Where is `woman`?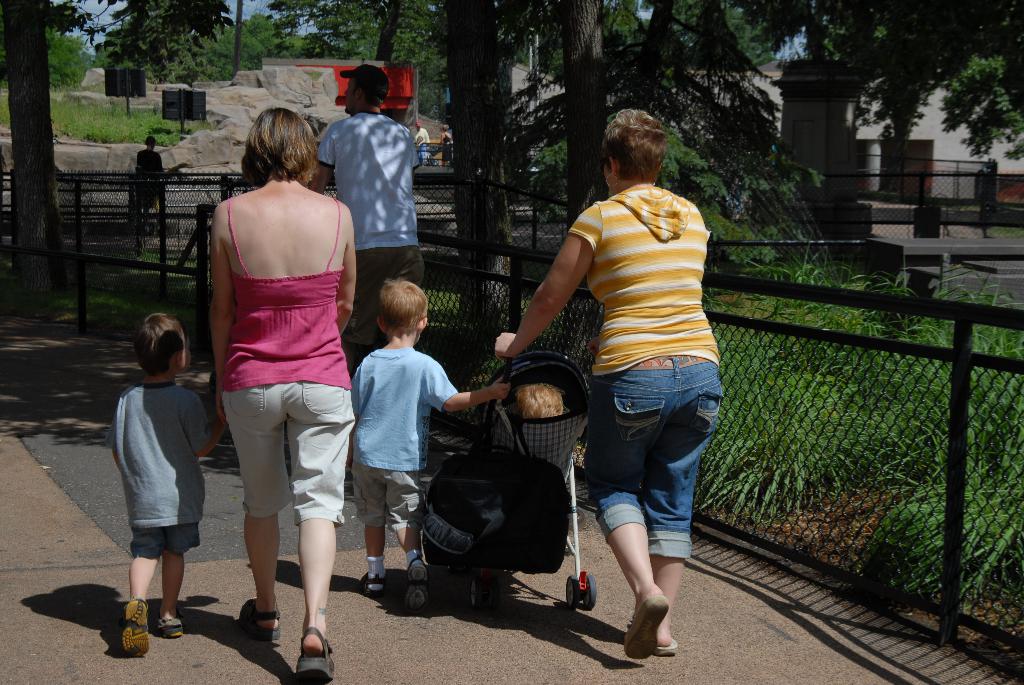
[183,102,367,639].
